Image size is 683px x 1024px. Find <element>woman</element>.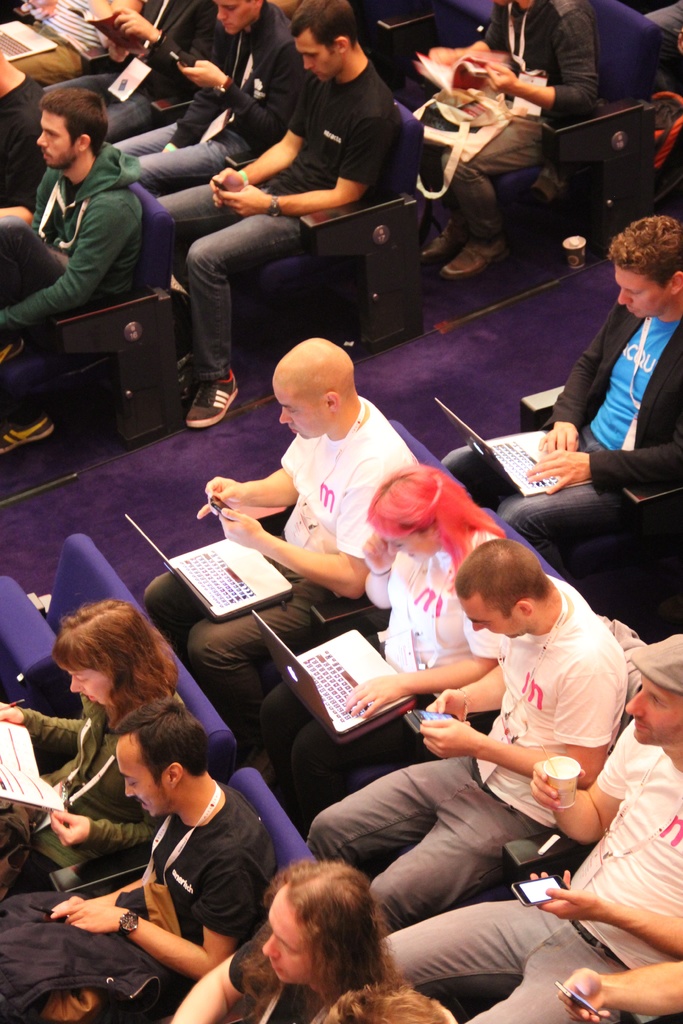
[251,465,504,815].
